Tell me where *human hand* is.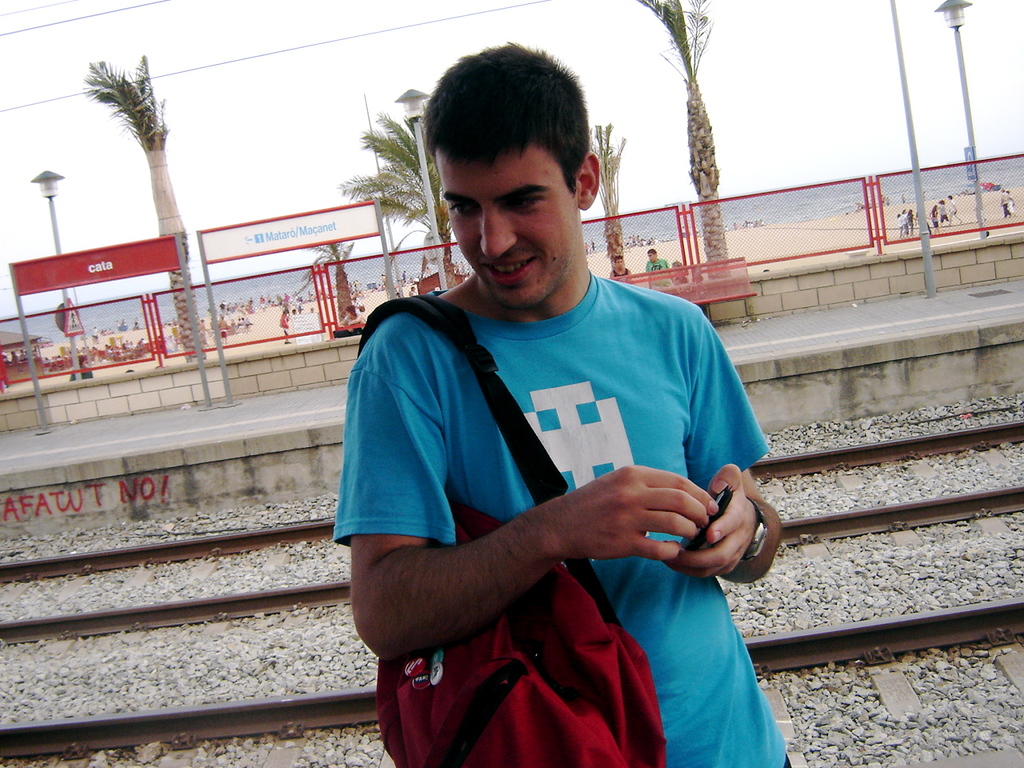
*human hand* is at [658, 462, 758, 582].
